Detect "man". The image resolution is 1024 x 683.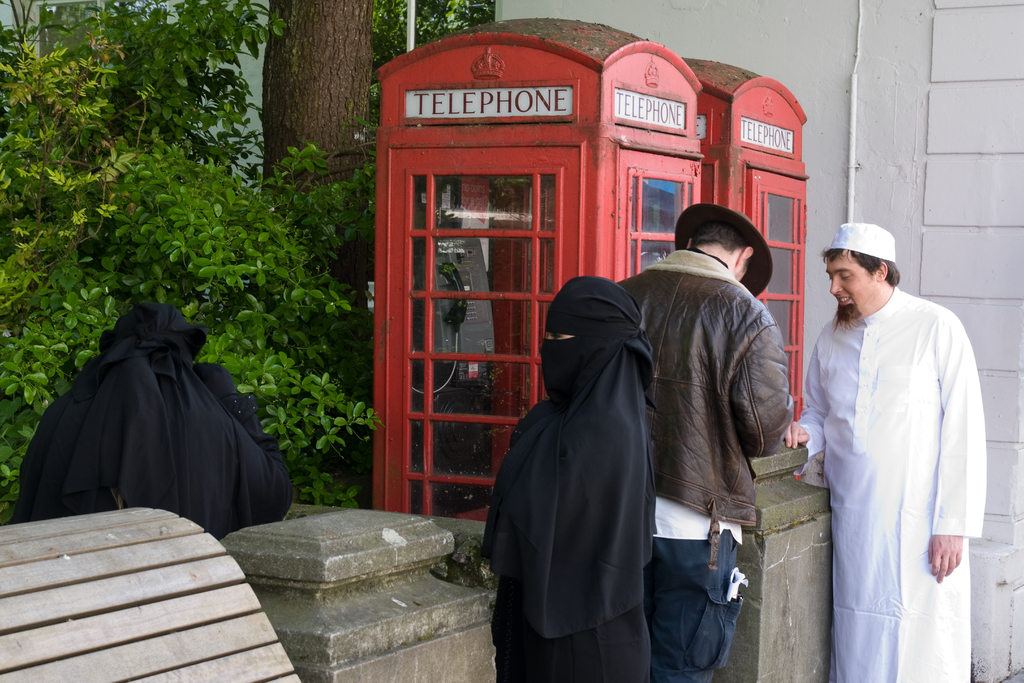
crop(615, 201, 791, 682).
